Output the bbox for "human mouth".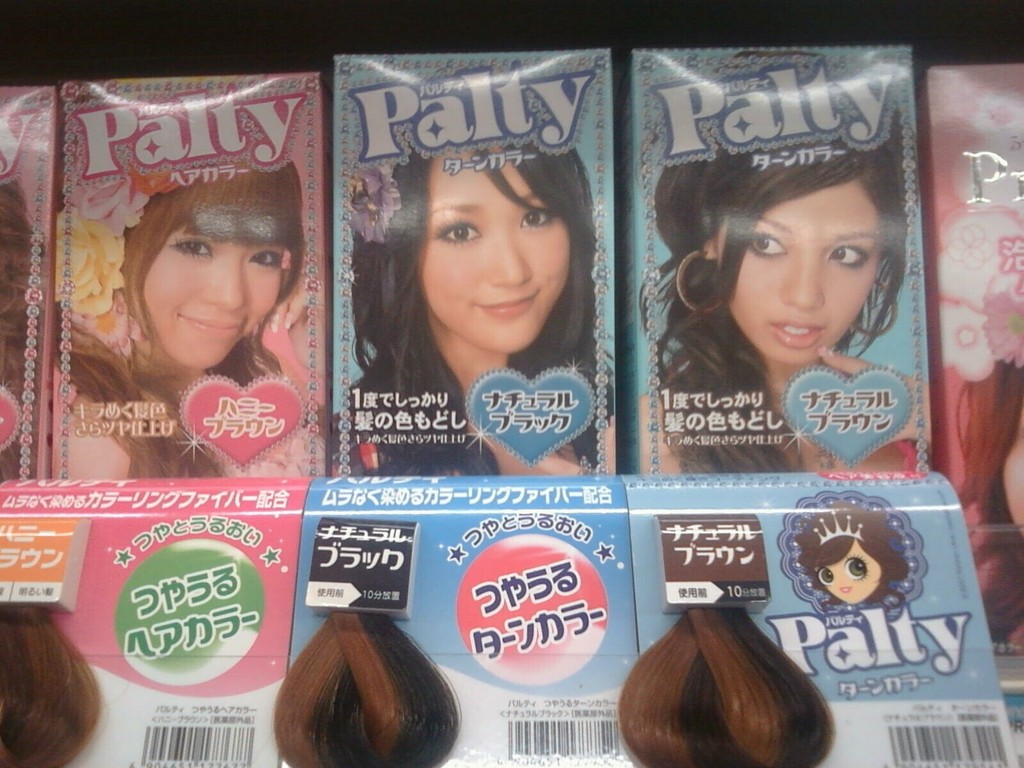
[770,322,824,349].
